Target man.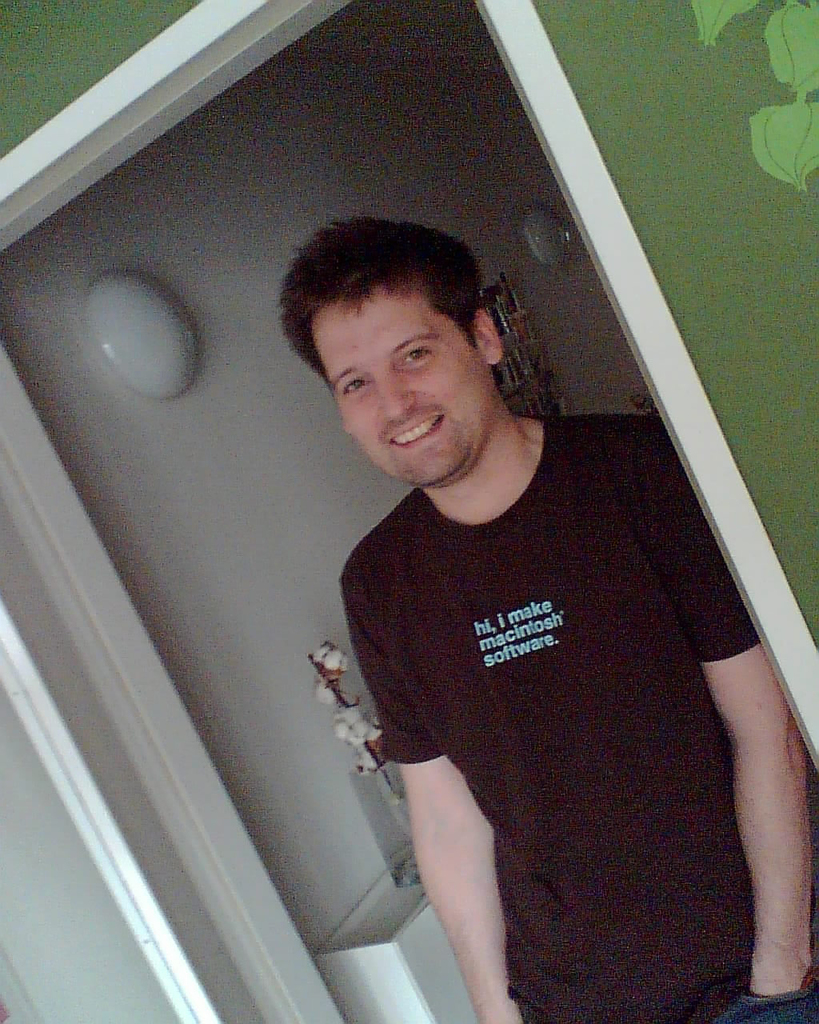
Target region: {"left": 278, "top": 215, "right": 818, "bottom": 1023}.
